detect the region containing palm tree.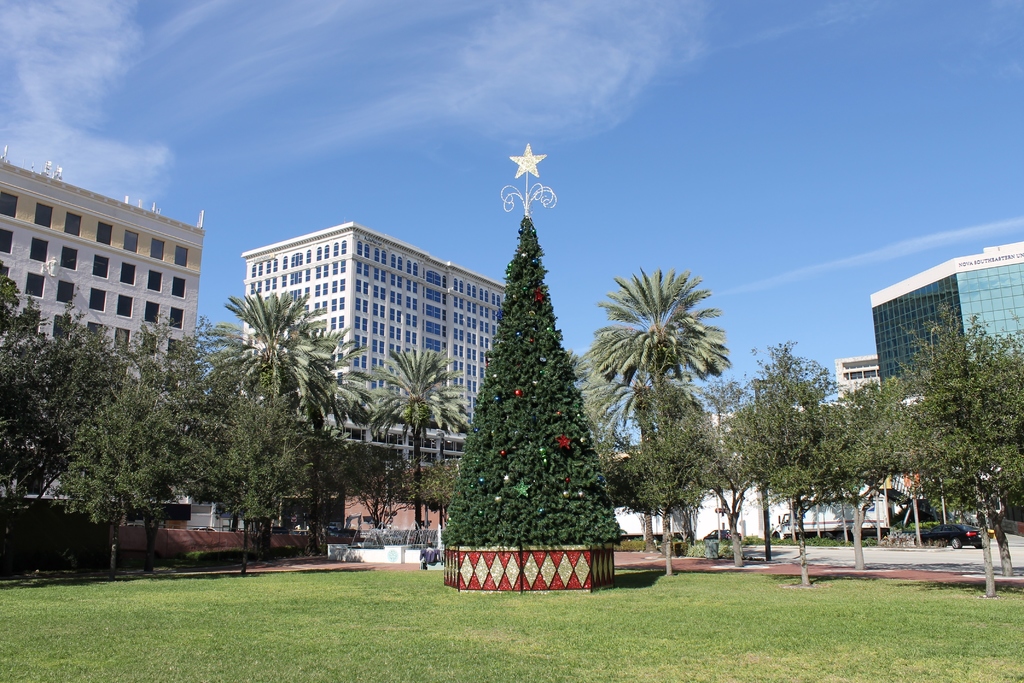
select_region(605, 289, 740, 554).
